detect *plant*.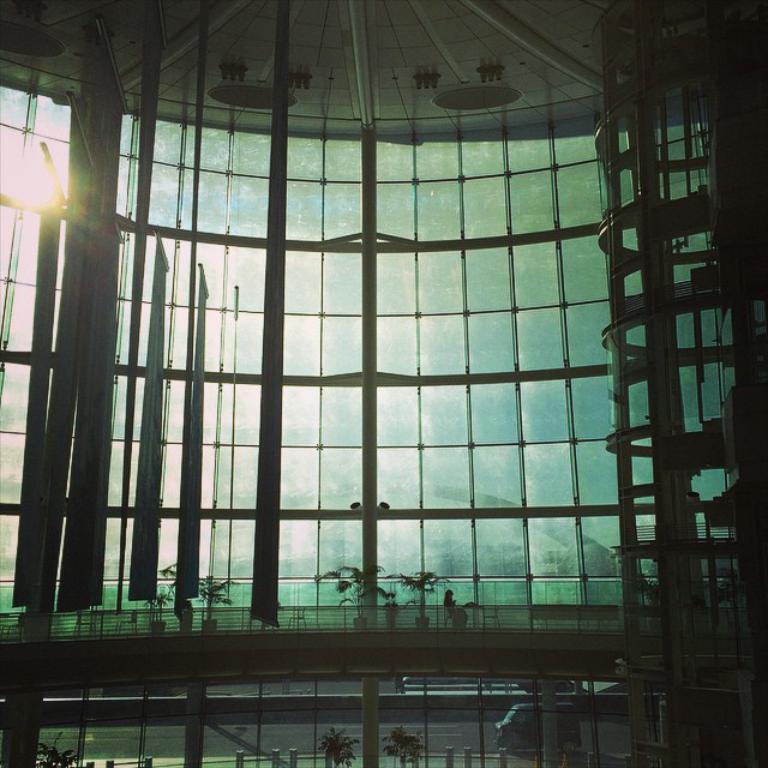
Detected at bbox=(382, 574, 398, 612).
